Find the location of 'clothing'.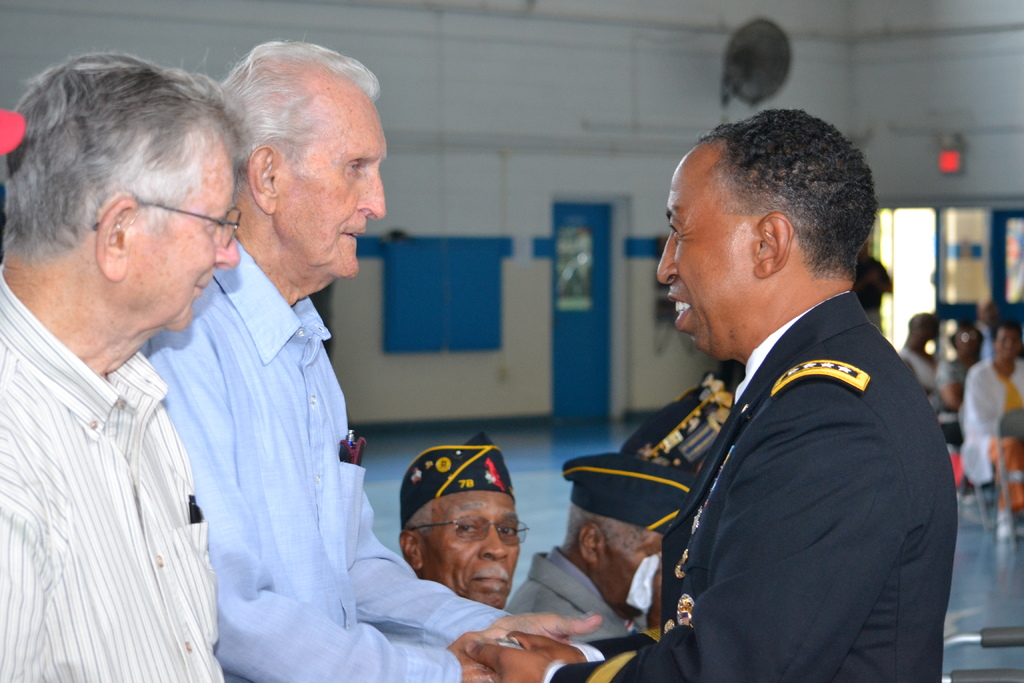
Location: region(927, 357, 970, 441).
